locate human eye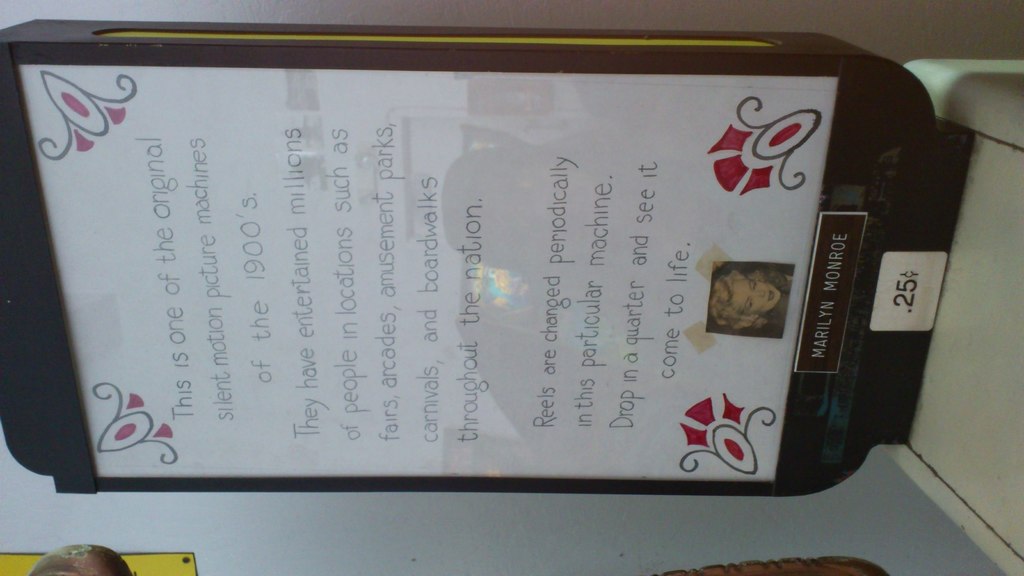
(751,280,756,291)
